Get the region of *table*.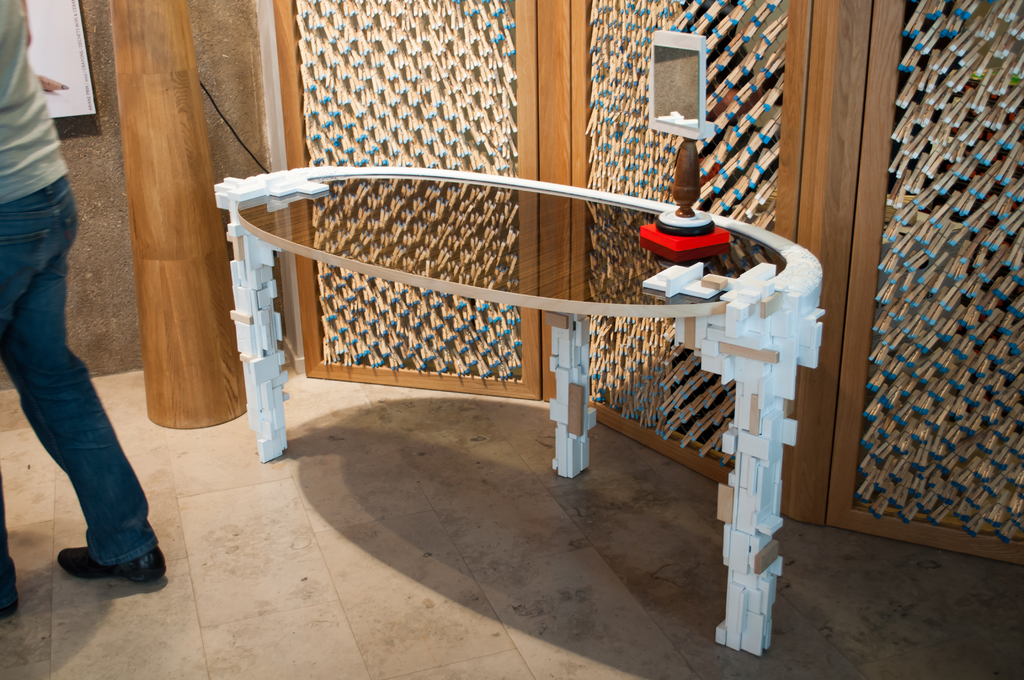
BBox(205, 160, 826, 658).
